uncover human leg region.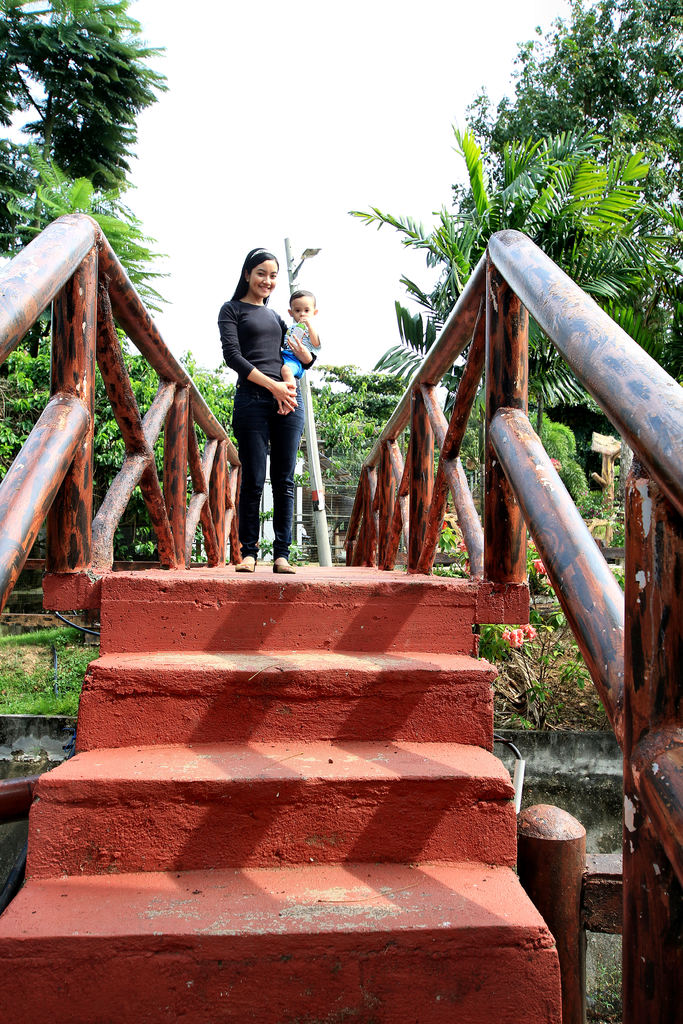
Uncovered: 277,348,303,412.
